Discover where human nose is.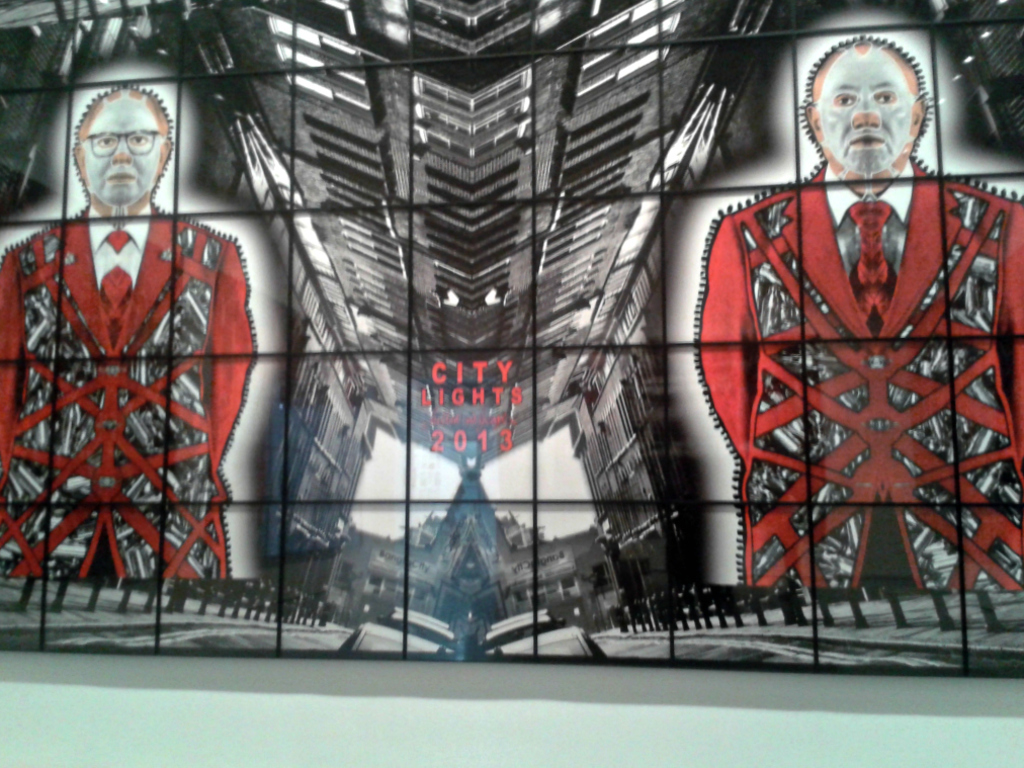
Discovered at (851,95,879,130).
